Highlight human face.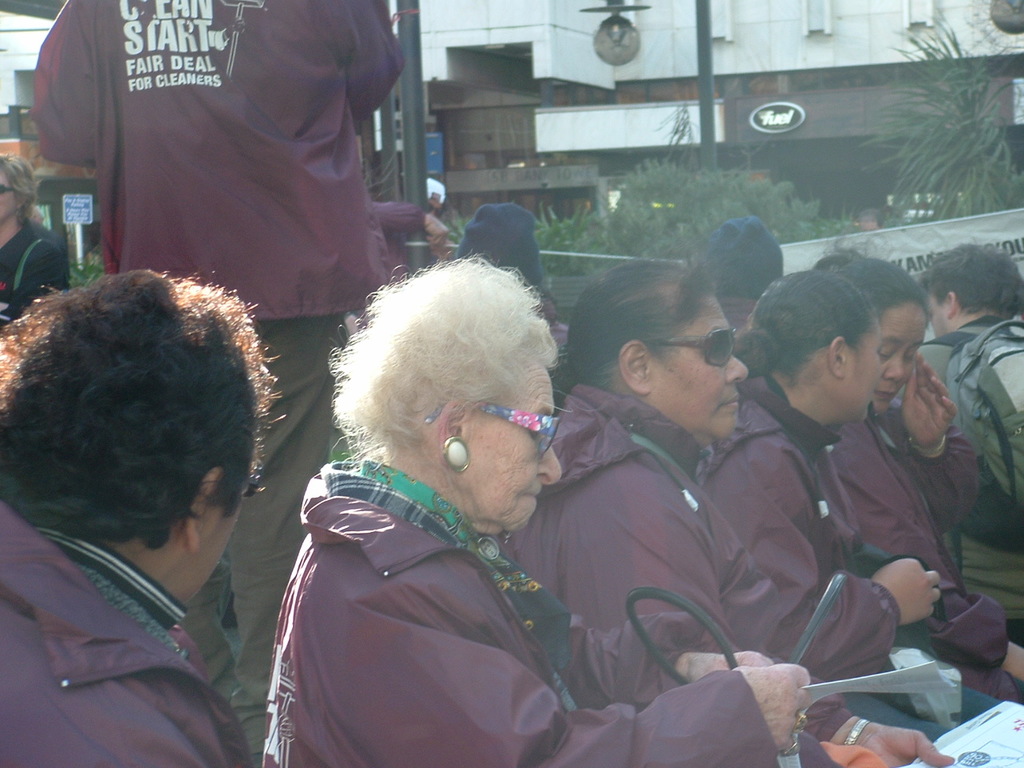
Highlighted region: detection(0, 170, 11, 222).
